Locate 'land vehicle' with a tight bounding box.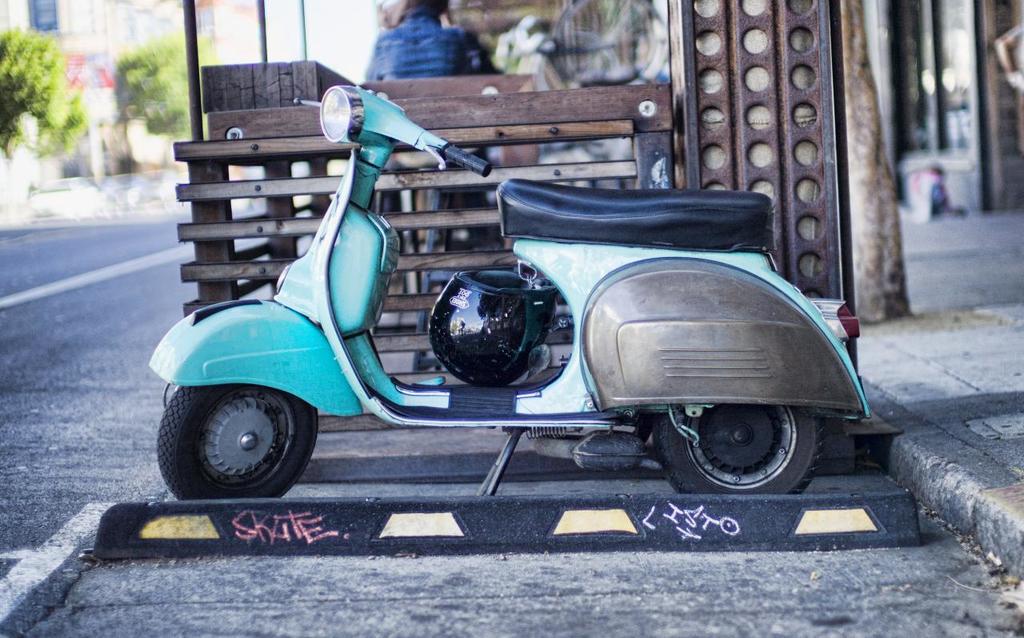
detection(147, 63, 891, 503).
